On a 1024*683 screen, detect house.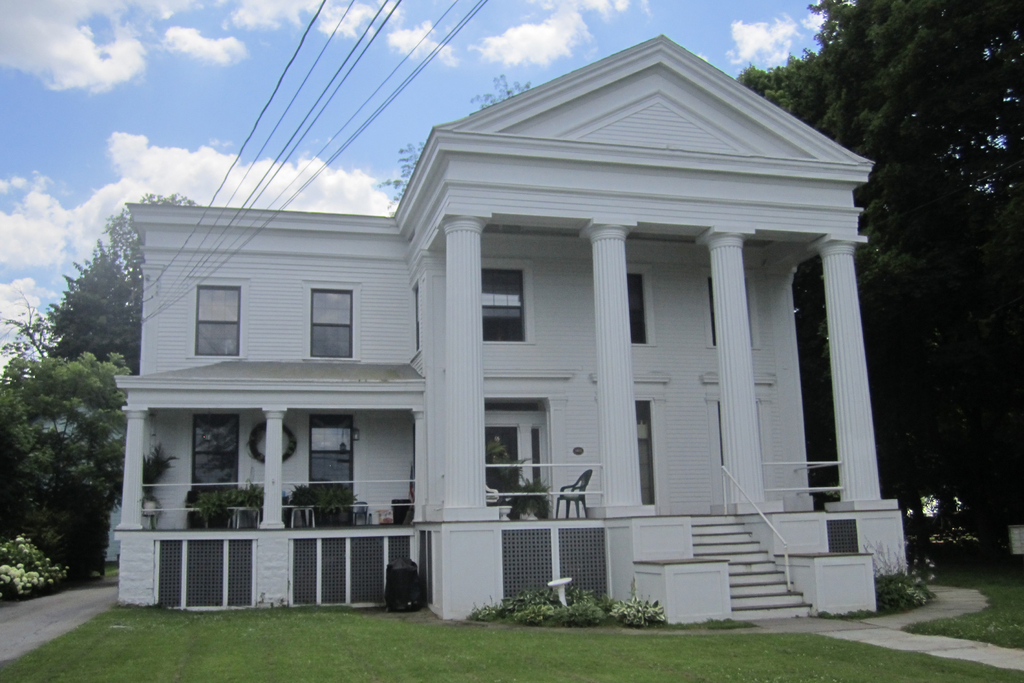
{"x1": 125, "y1": 21, "x2": 909, "y2": 640}.
